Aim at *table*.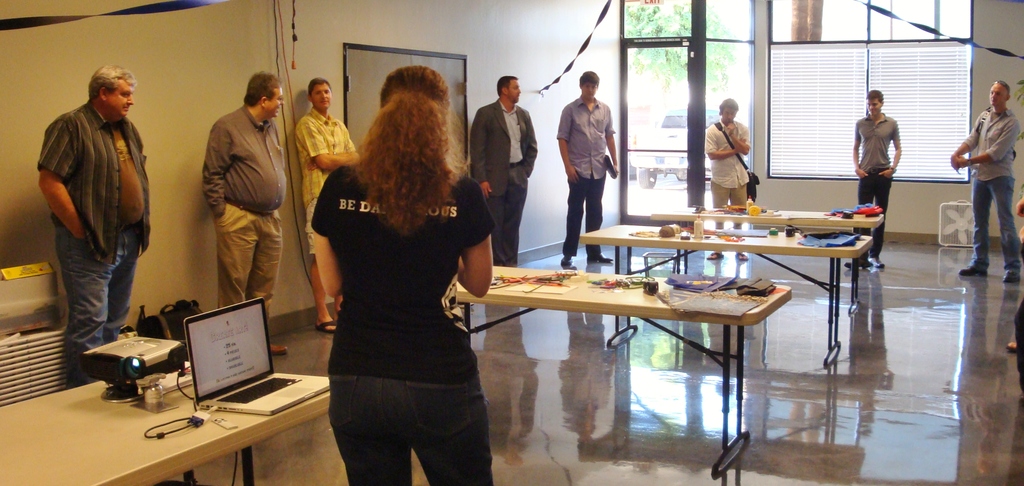
Aimed at 455:263:792:485.
